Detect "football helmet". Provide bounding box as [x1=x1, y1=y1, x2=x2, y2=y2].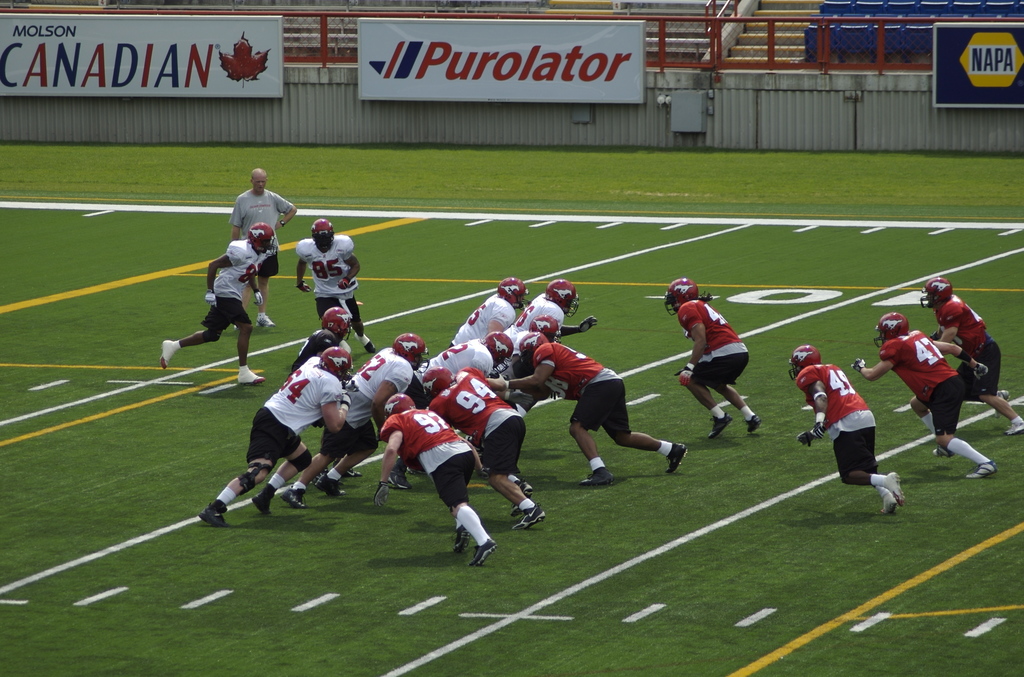
[x1=871, y1=308, x2=911, y2=348].
